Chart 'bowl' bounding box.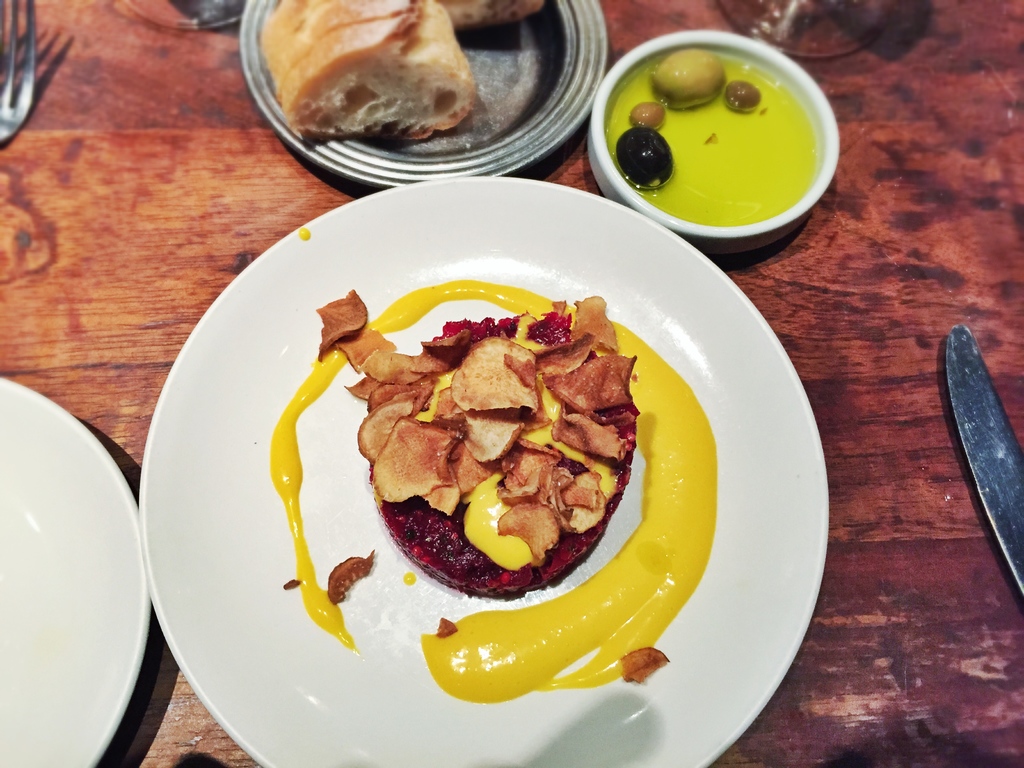
Charted: bbox=[239, 0, 609, 188].
